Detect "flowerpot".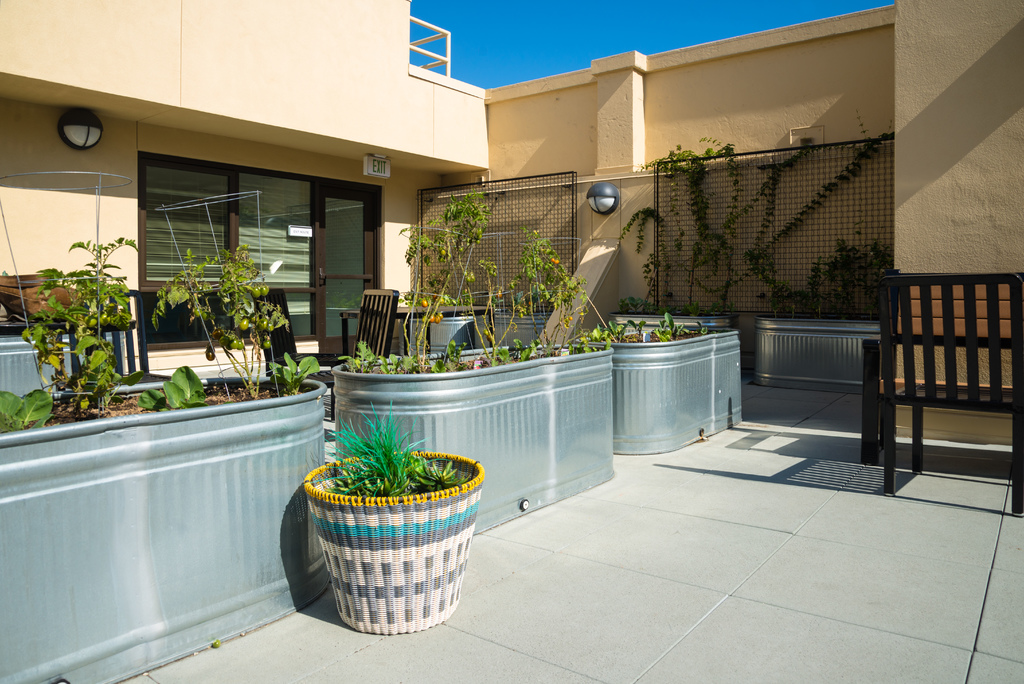
Detected at crop(321, 330, 615, 533).
